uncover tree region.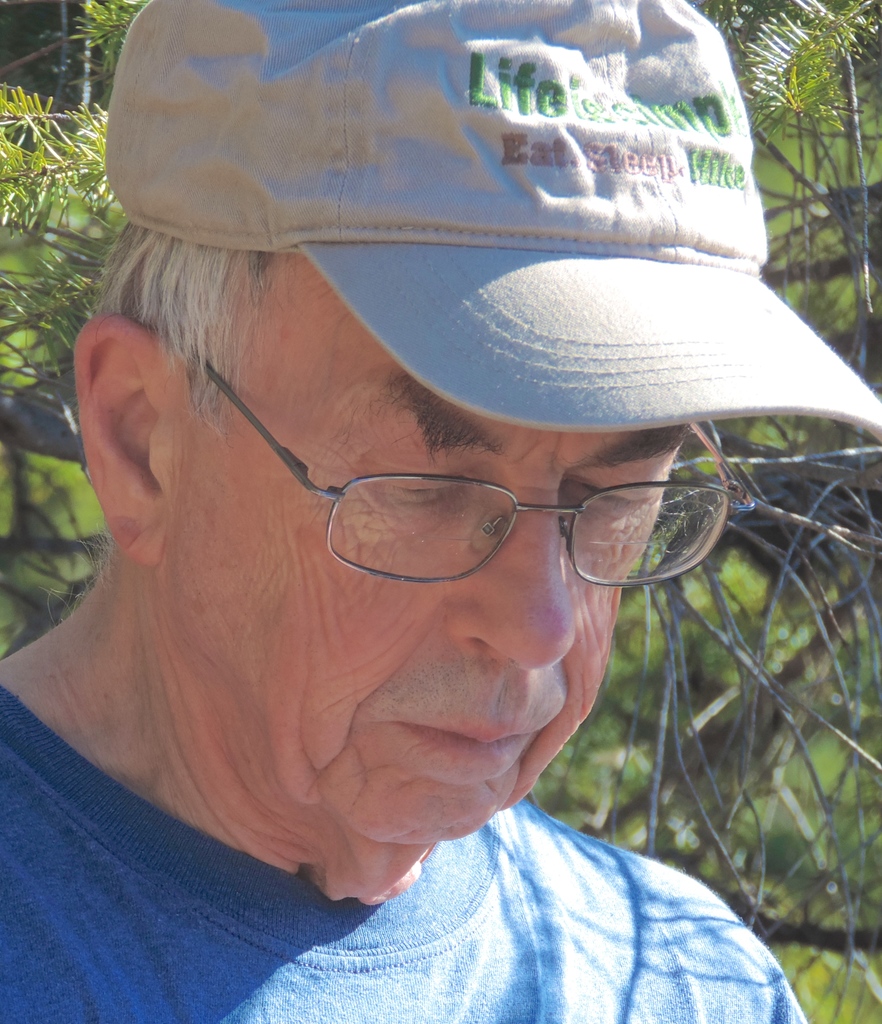
Uncovered: detection(0, 0, 881, 1023).
